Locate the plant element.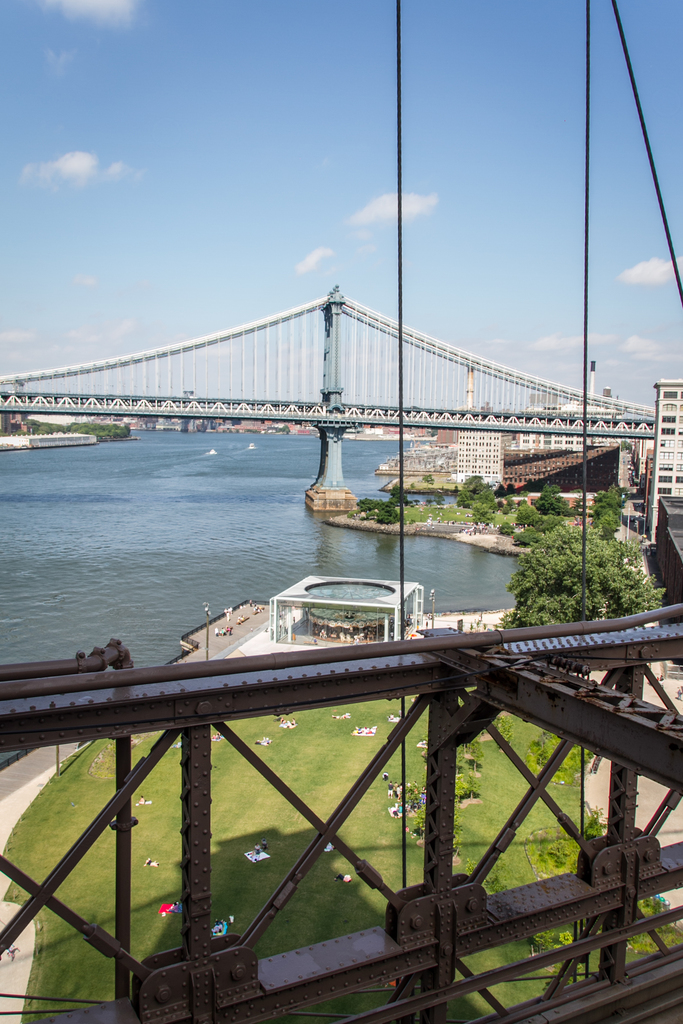
Element bbox: 499, 518, 515, 536.
